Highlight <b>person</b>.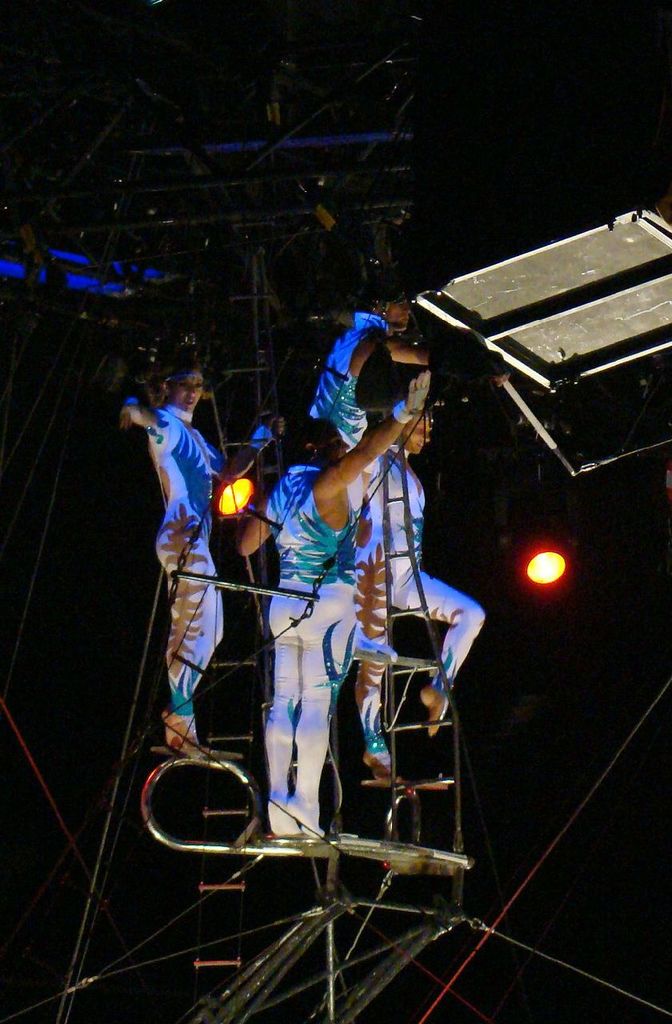
Highlighted region: 344,417,490,788.
